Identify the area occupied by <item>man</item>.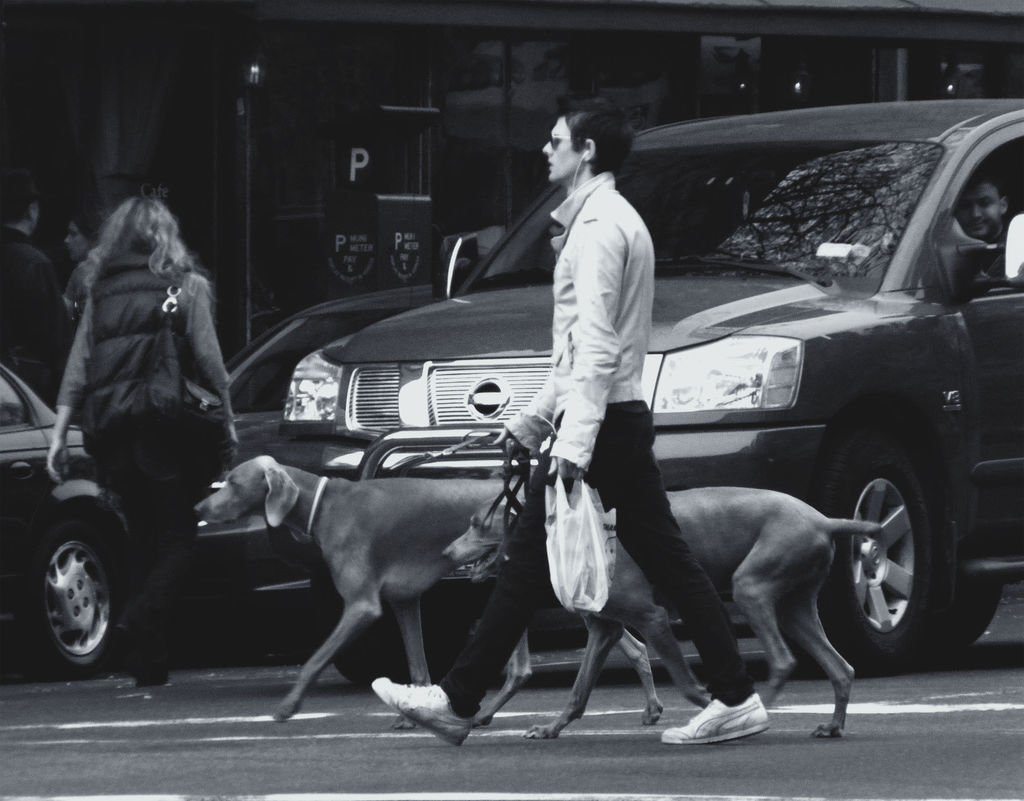
Area: (940,164,1023,252).
